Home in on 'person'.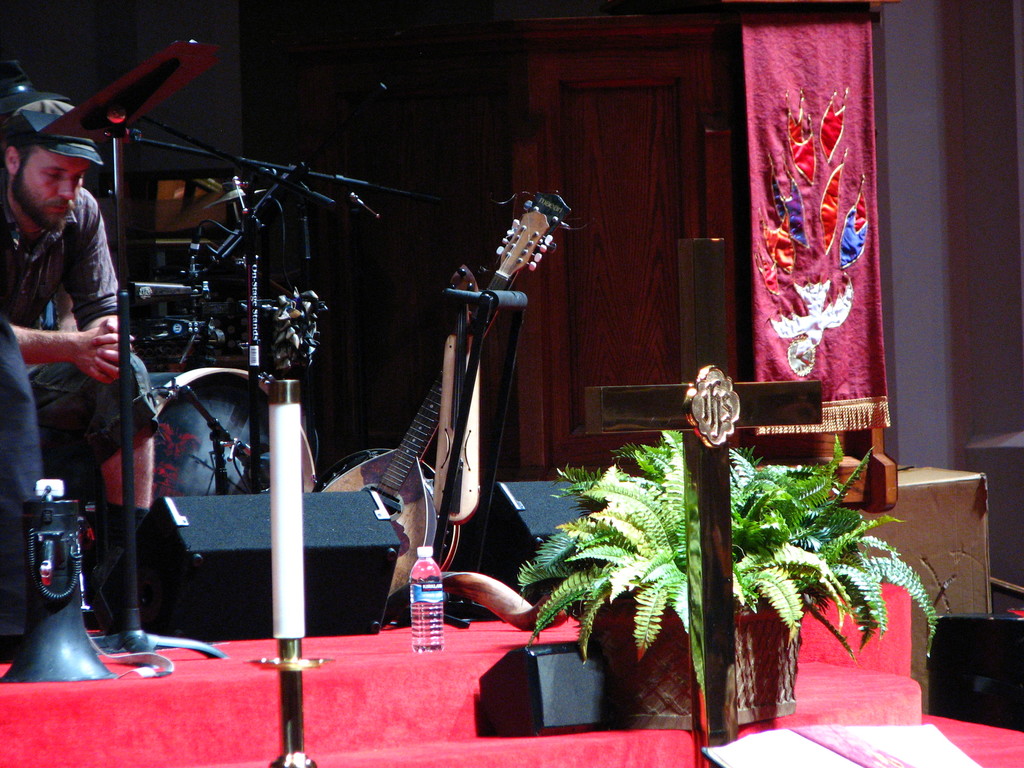
Homed in at region(26, 106, 163, 669).
